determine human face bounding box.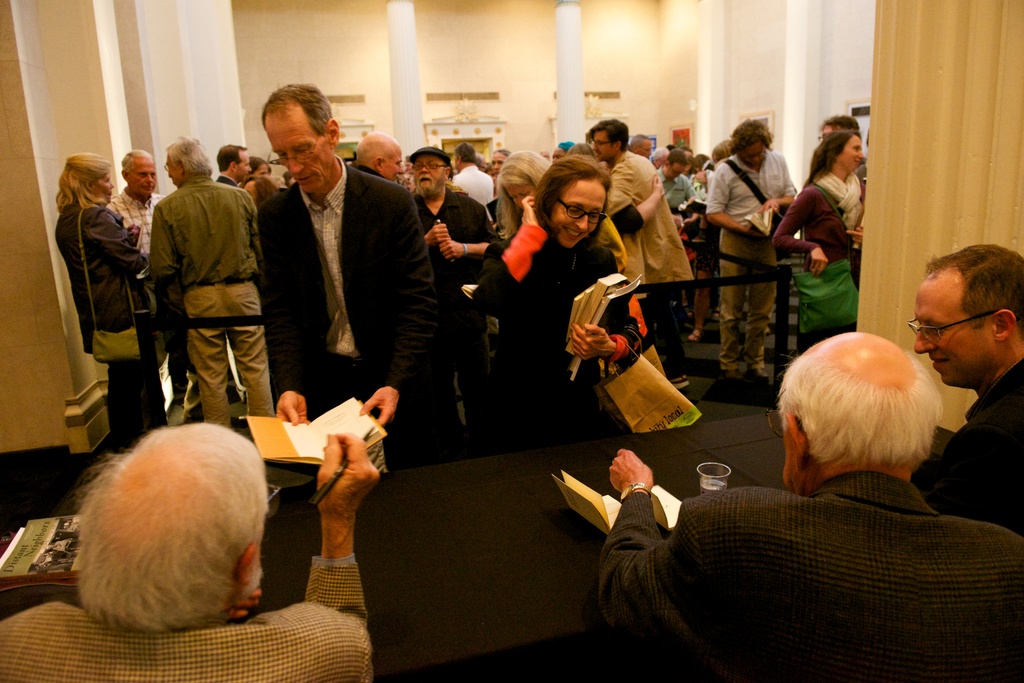
Determined: box(593, 131, 614, 164).
